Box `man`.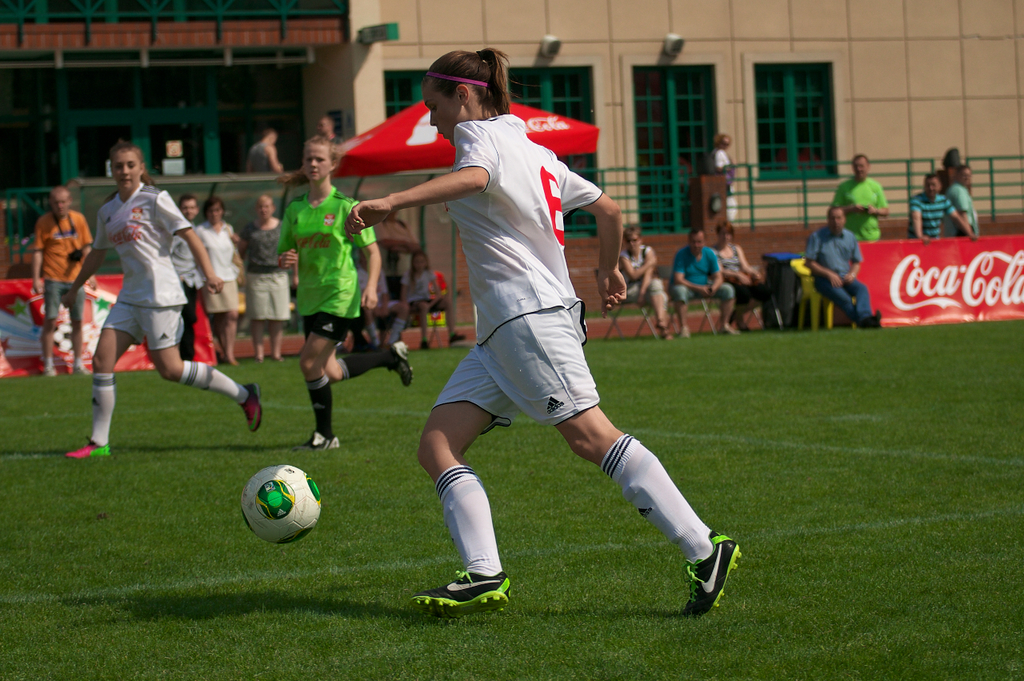
bbox=[670, 224, 741, 338].
